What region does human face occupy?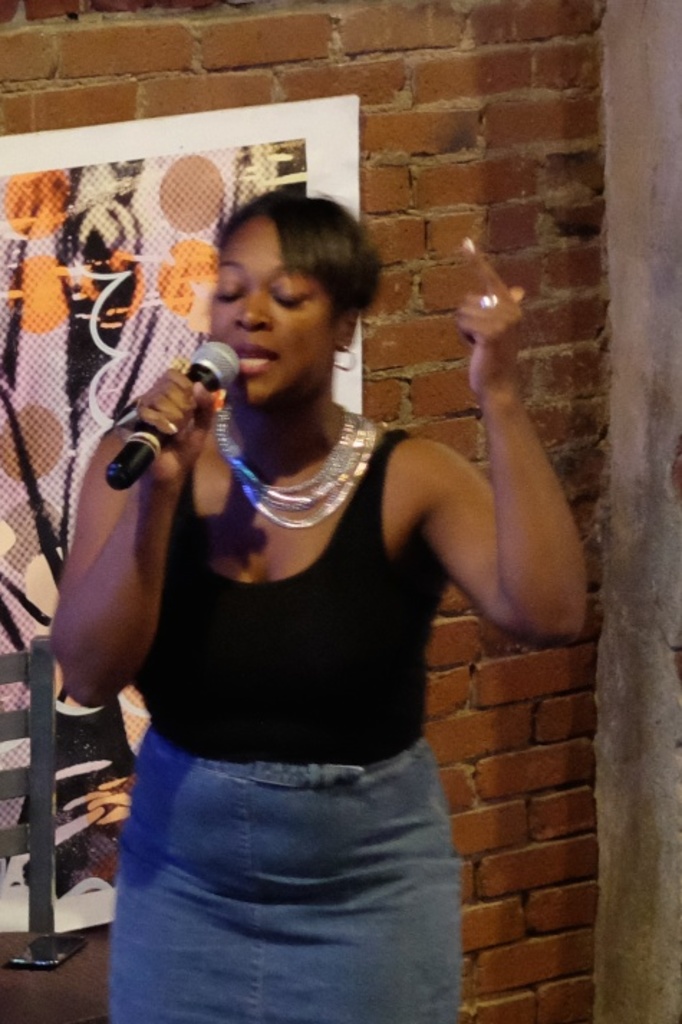
select_region(215, 221, 326, 404).
